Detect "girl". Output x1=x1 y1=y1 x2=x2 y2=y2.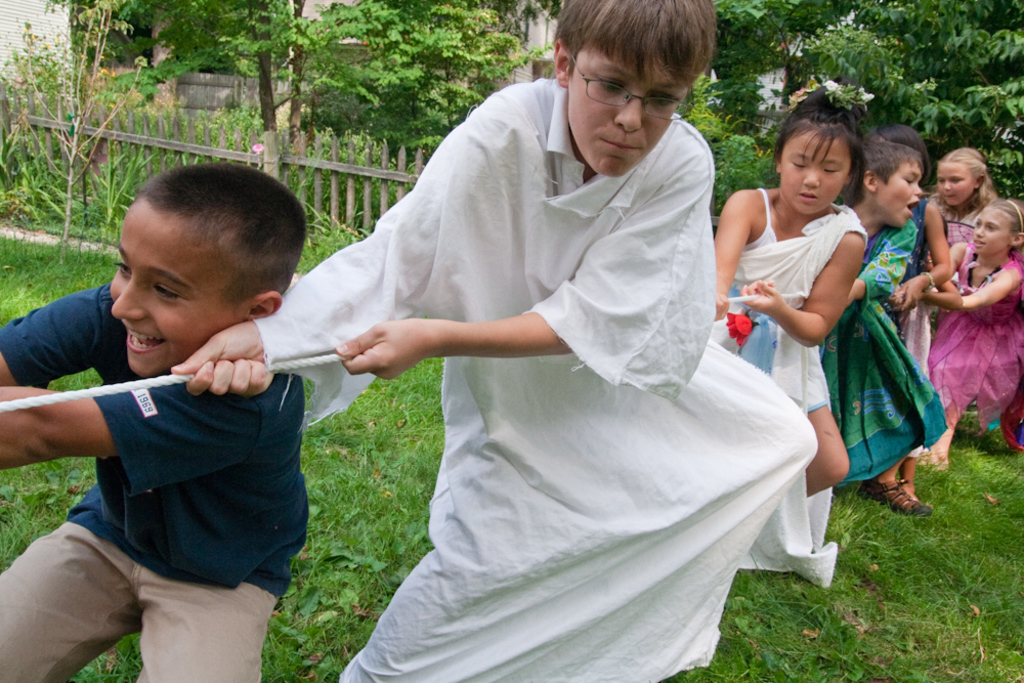
x1=916 y1=194 x2=1023 y2=464.
